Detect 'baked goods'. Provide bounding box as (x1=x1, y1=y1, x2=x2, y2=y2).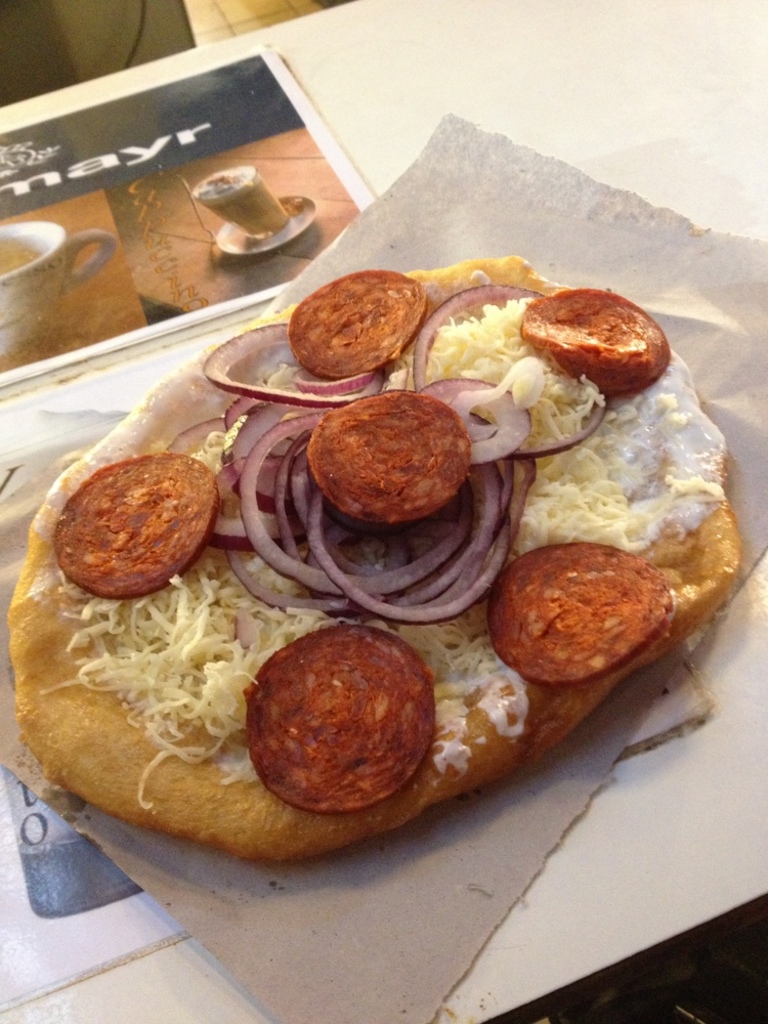
(x1=8, y1=261, x2=749, y2=861).
